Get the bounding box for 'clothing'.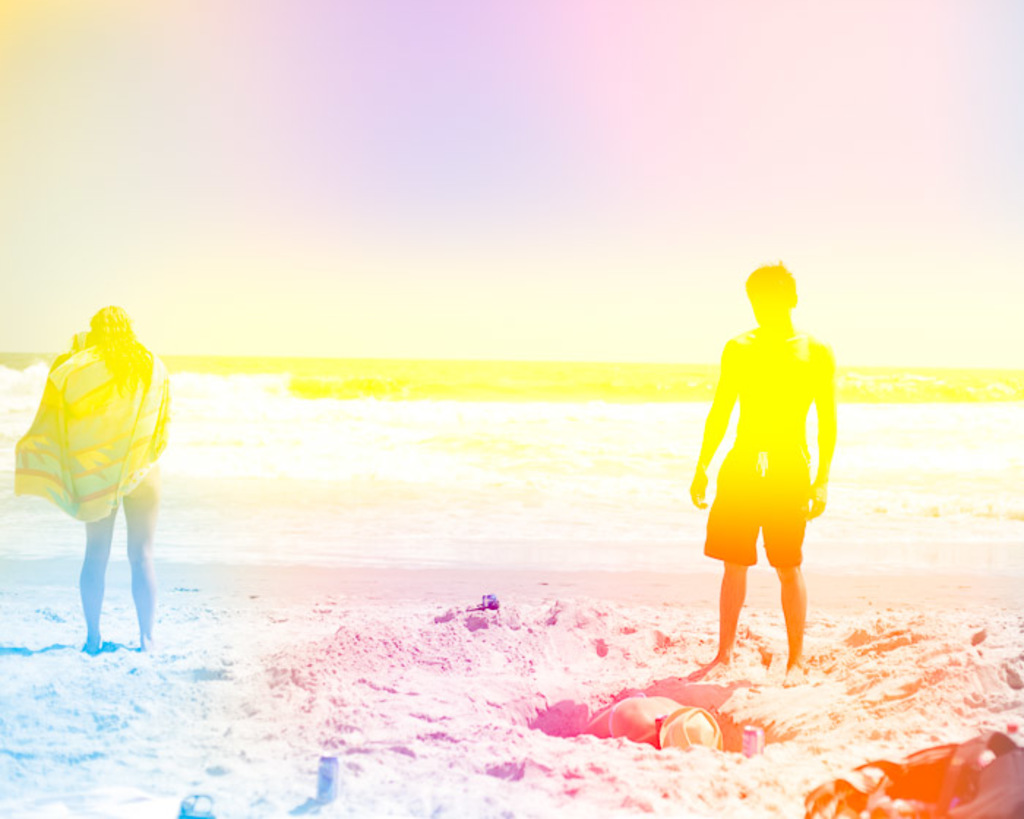
(9,331,177,522).
